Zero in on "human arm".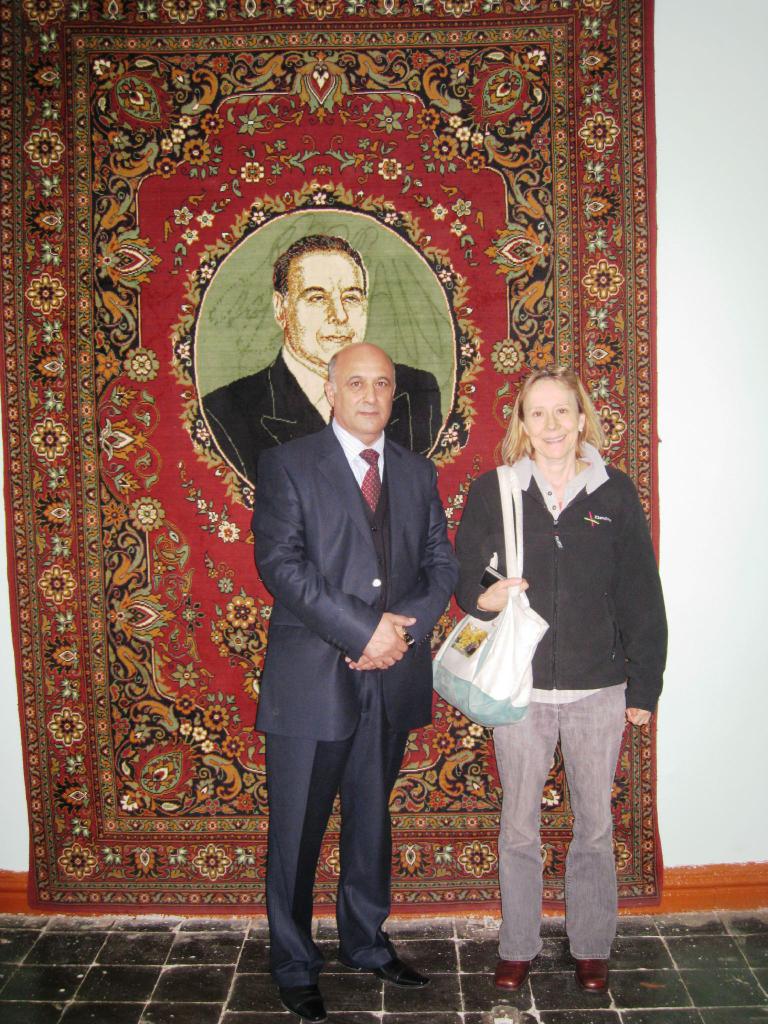
Zeroed in: locate(604, 447, 683, 739).
